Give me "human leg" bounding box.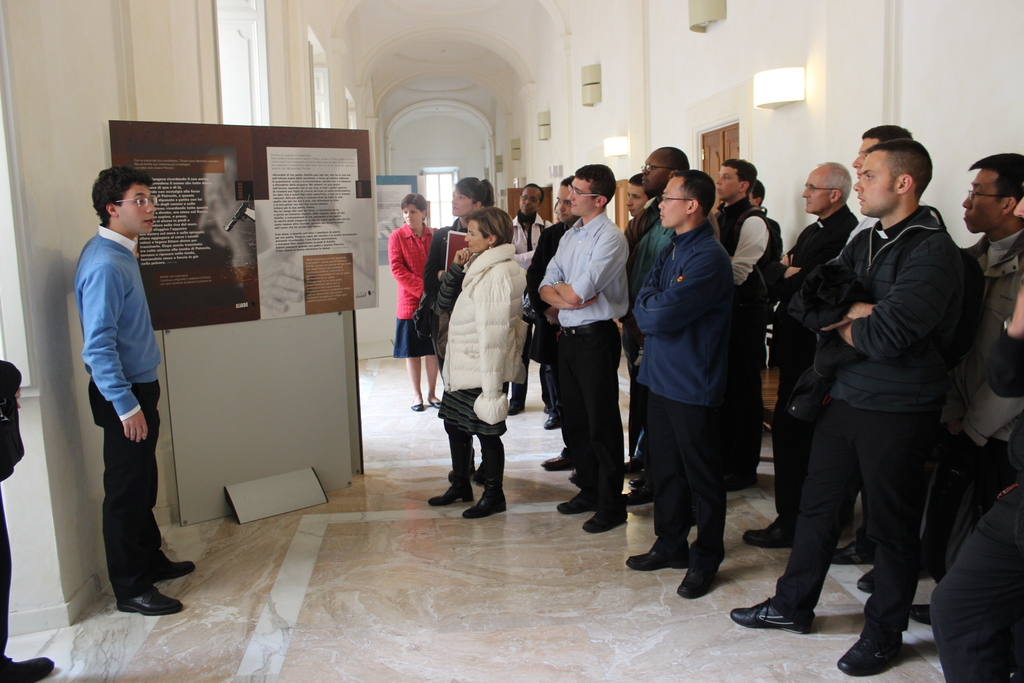
left=420, top=415, right=474, bottom=502.
